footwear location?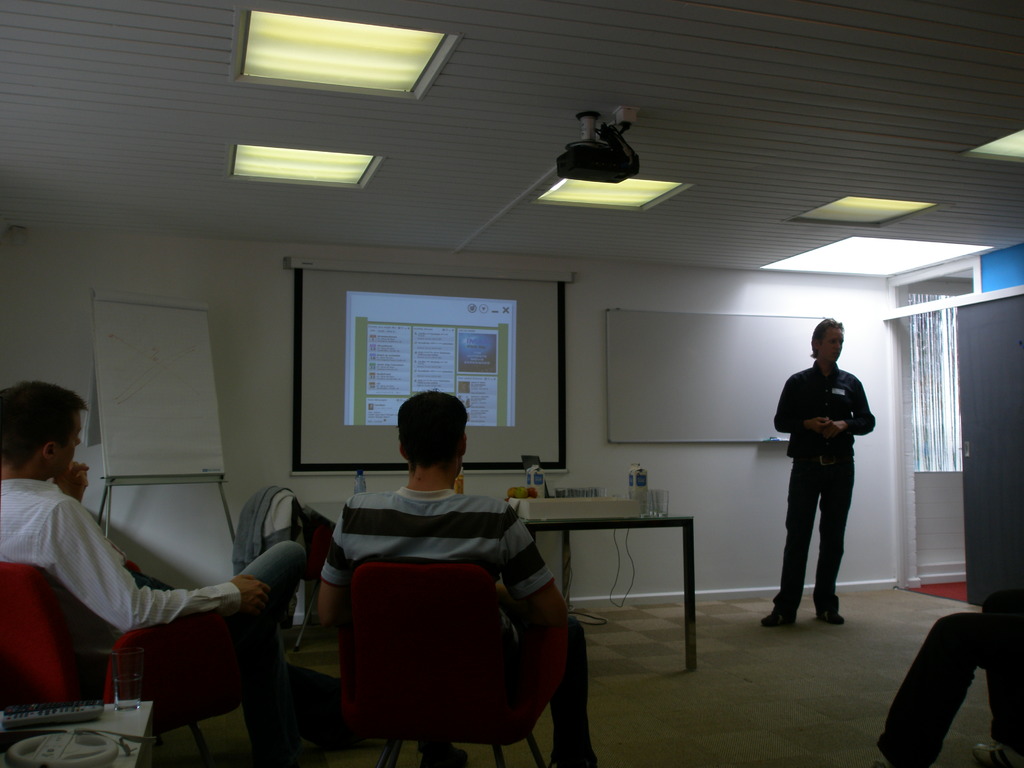
bbox=(815, 609, 845, 626)
